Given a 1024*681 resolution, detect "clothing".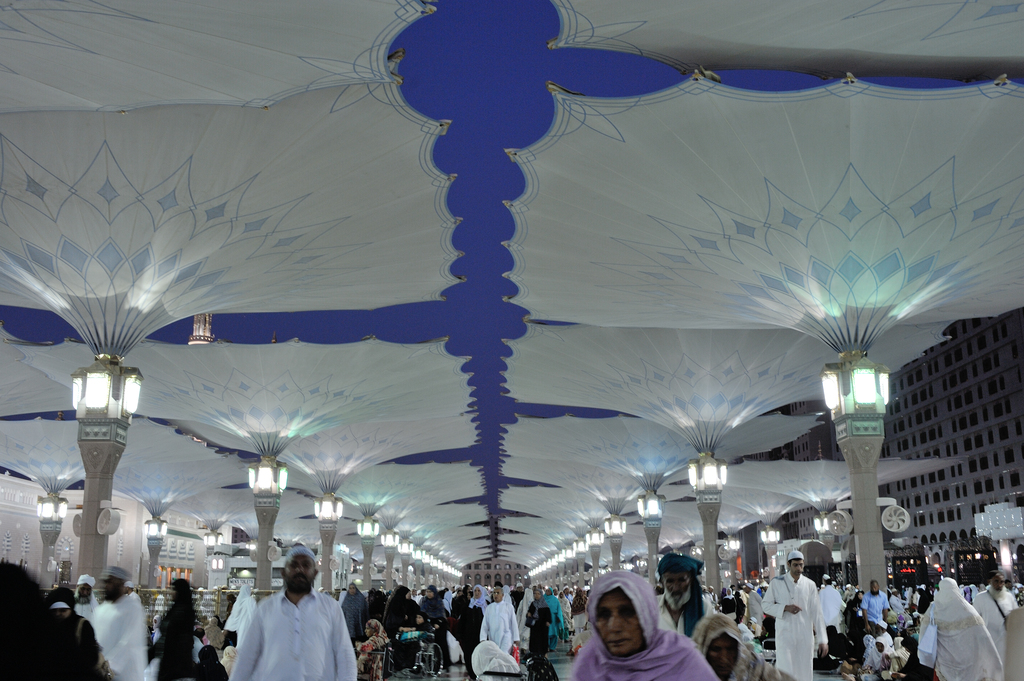
box(195, 662, 224, 680).
